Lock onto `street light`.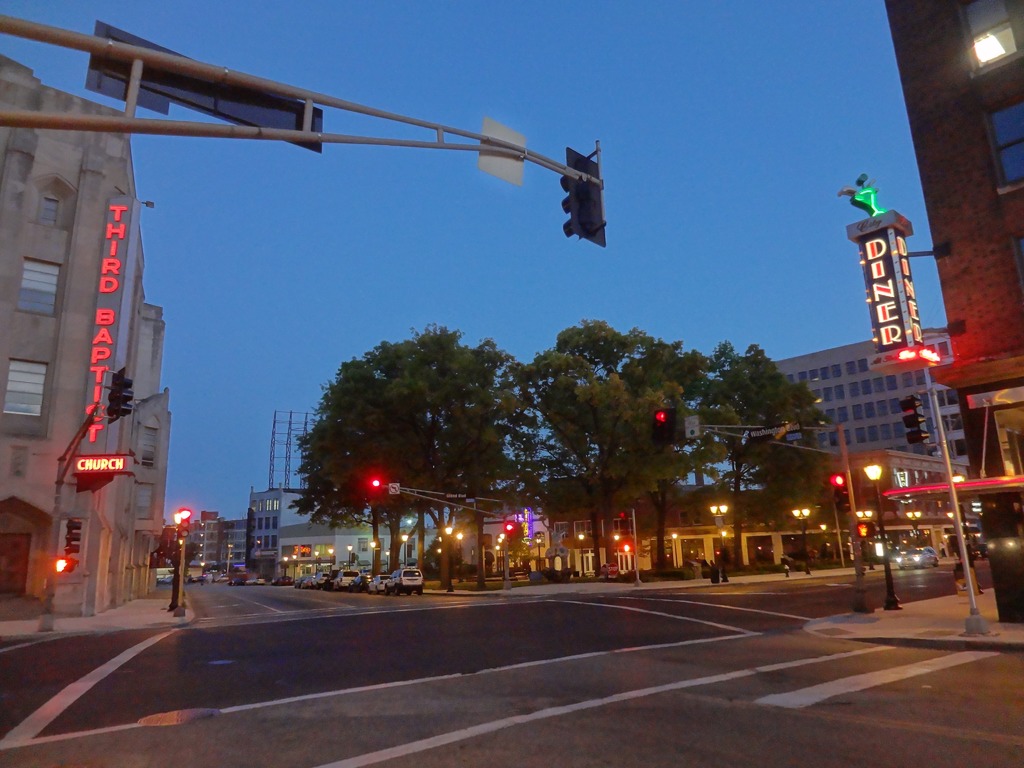
Locked: [x1=372, y1=540, x2=379, y2=580].
